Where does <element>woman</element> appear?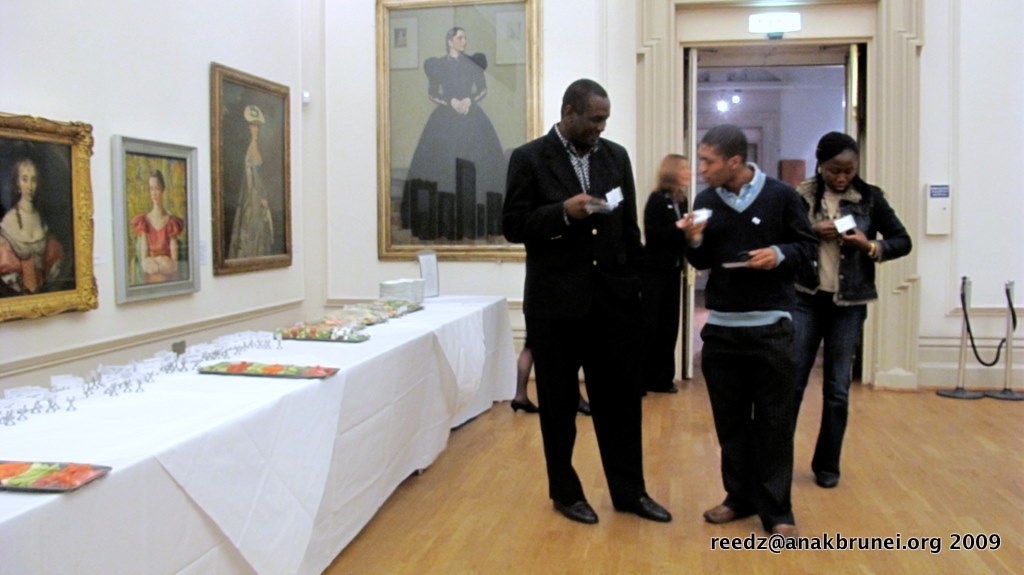
Appears at 397 25 518 239.
